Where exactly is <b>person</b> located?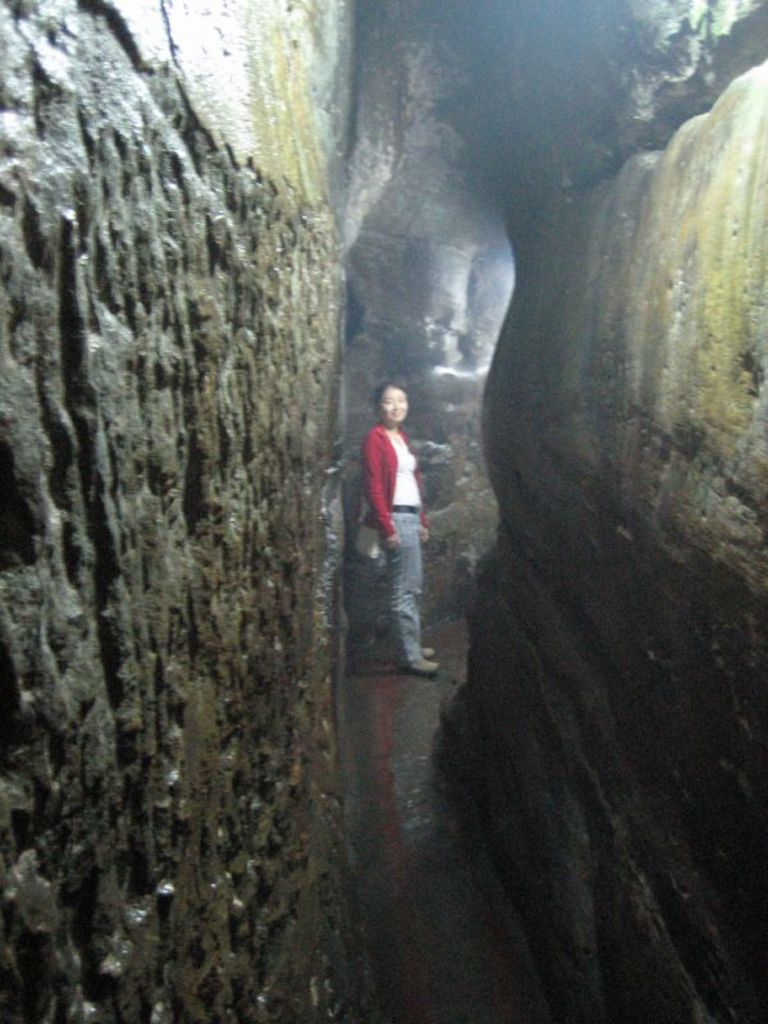
Its bounding box is left=357, top=356, right=451, bottom=691.
